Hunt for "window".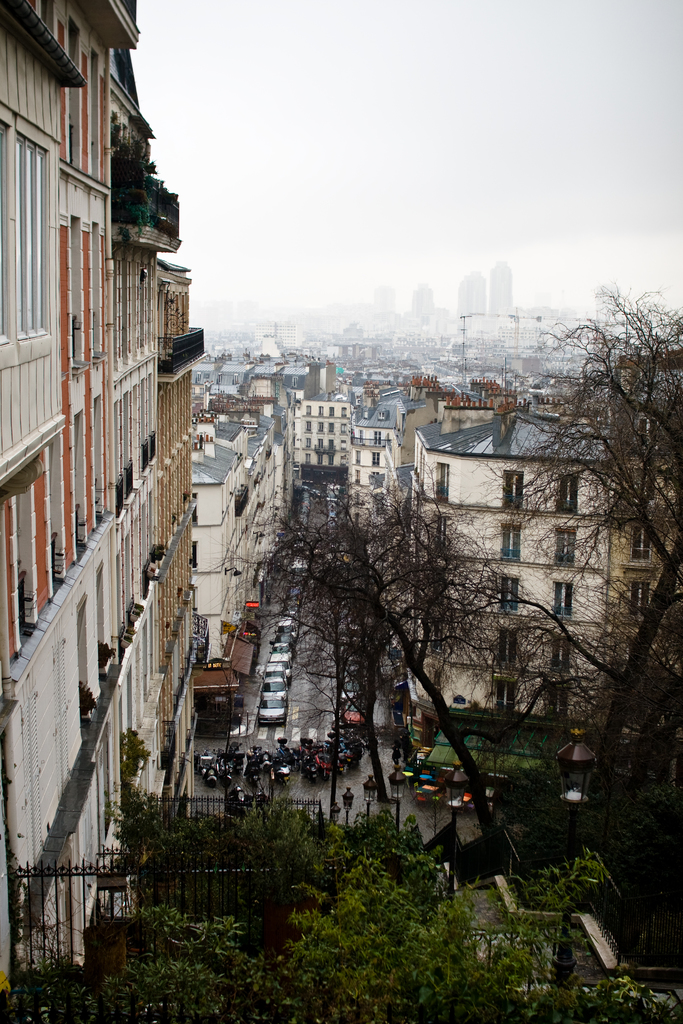
Hunted down at box=[628, 580, 649, 619].
